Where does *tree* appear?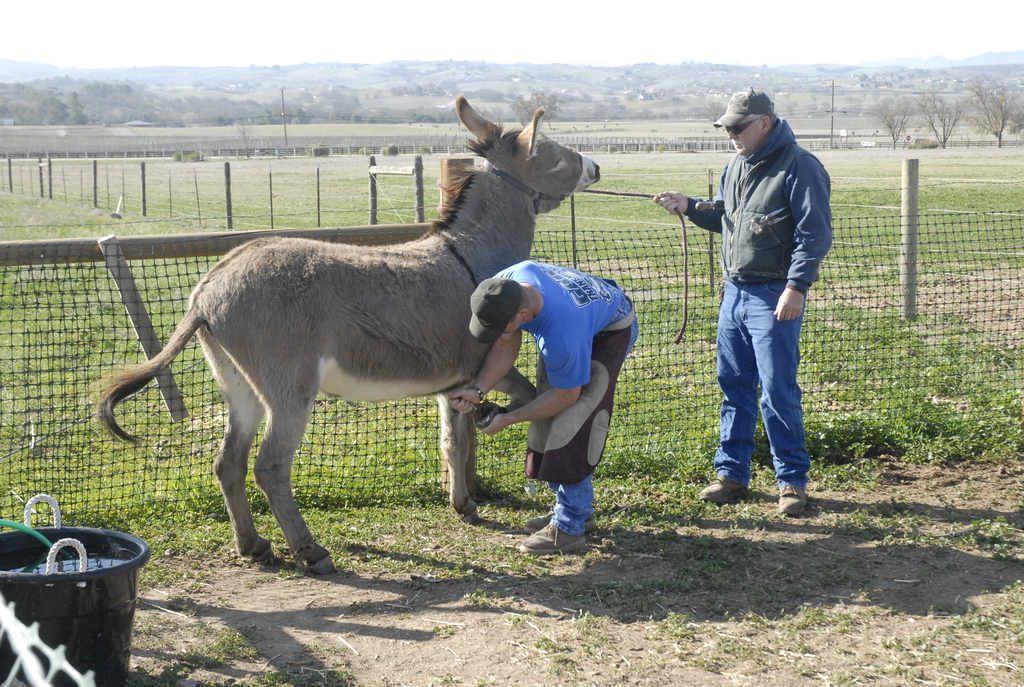
Appears at 527/85/560/130.
